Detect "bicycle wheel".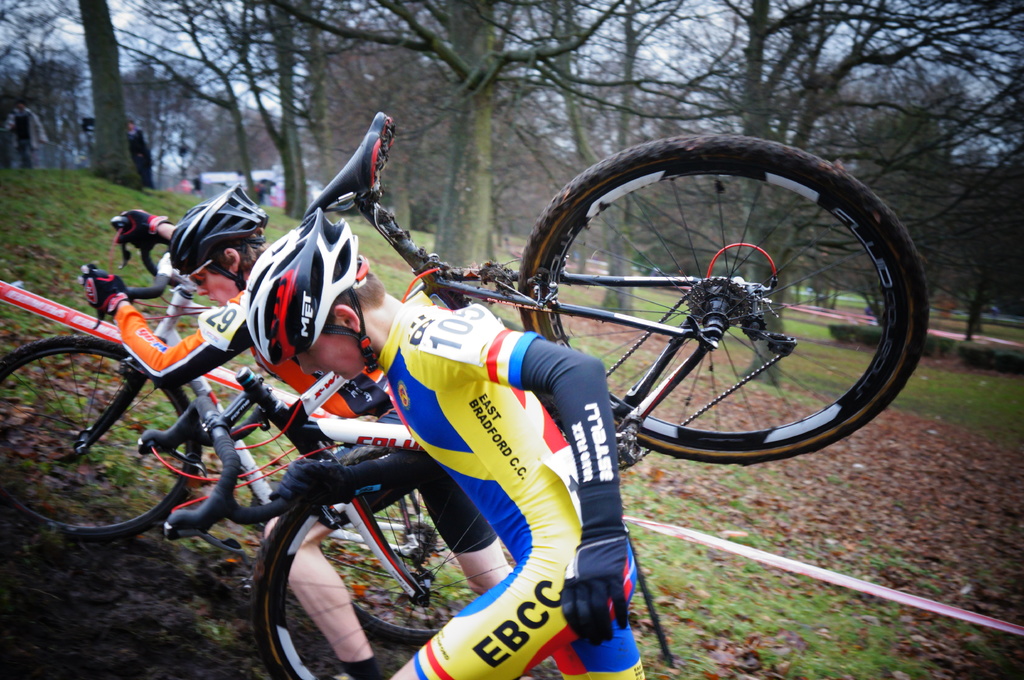
Detected at 2,332,208,553.
